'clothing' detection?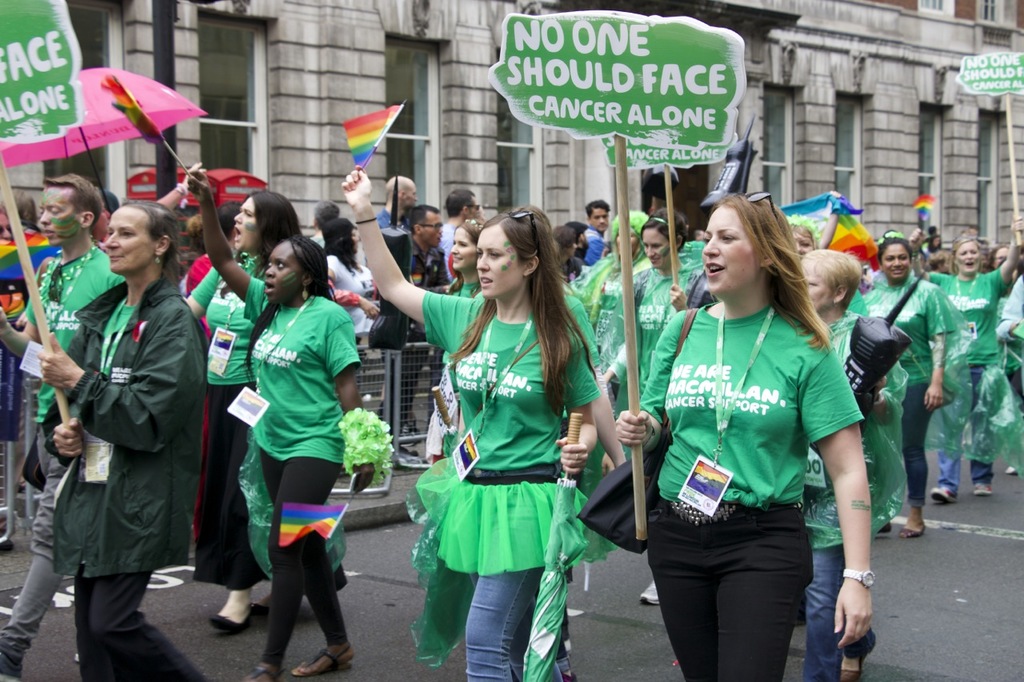
<region>184, 249, 279, 589</region>
